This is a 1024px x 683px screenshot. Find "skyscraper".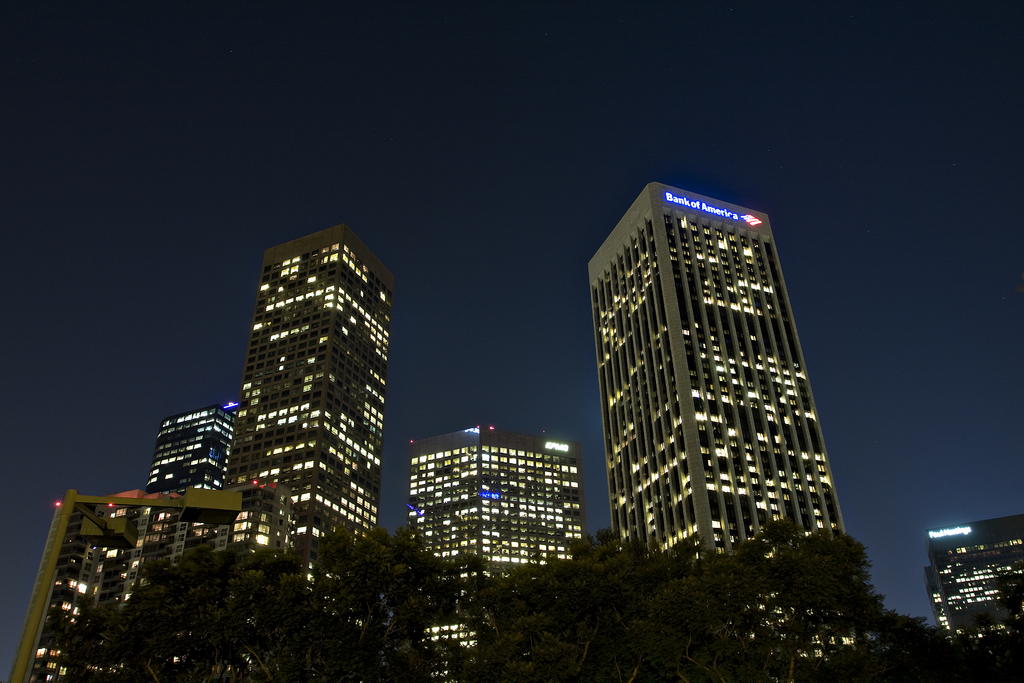
Bounding box: 146,402,237,558.
